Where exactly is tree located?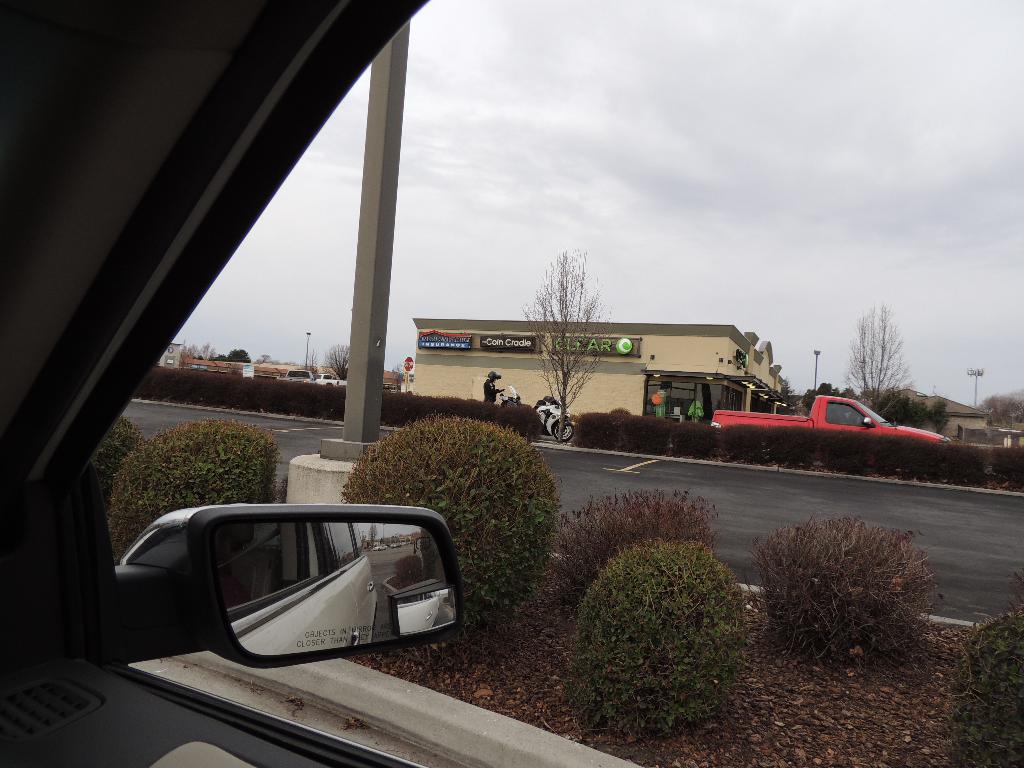
Its bounding box is [x1=522, y1=248, x2=612, y2=442].
